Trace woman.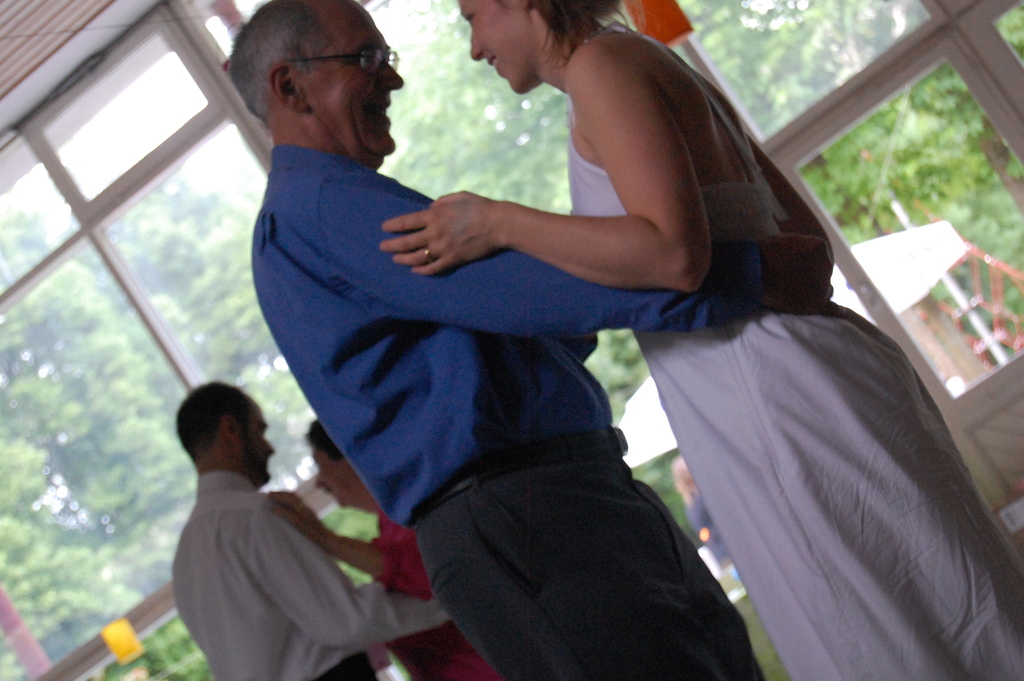
Traced to locate(669, 448, 742, 590).
